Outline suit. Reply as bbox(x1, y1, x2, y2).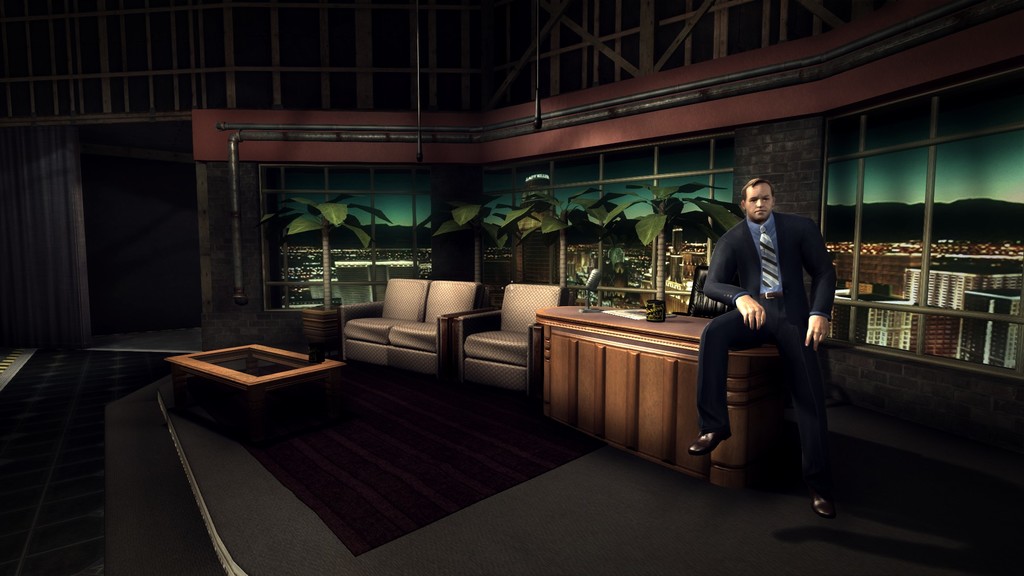
bbox(701, 173, 842, 470).
